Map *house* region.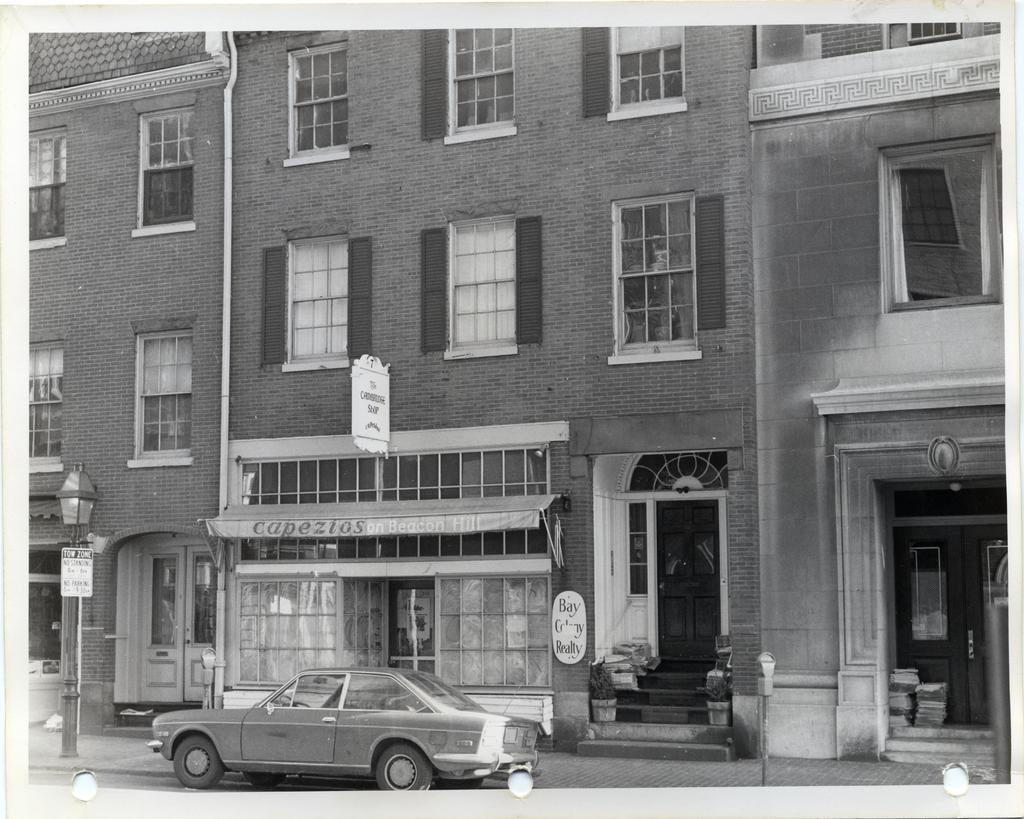
Mapped to <bbox>220, 24, 755, 759</bbox>.
